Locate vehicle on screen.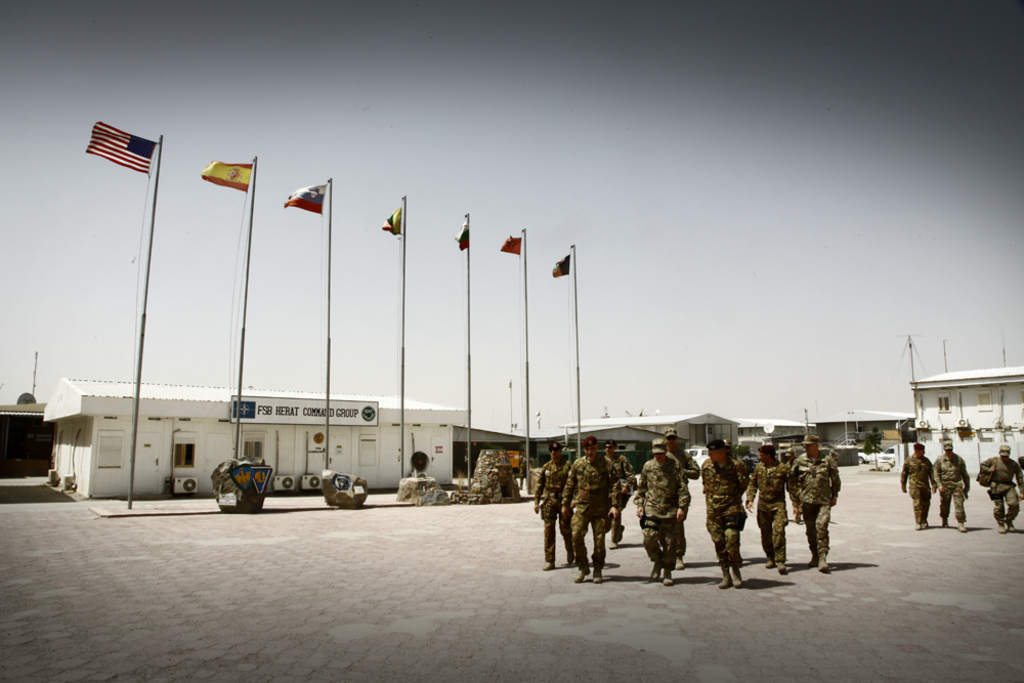
On screen at rect(874, 444, 903, 469).
